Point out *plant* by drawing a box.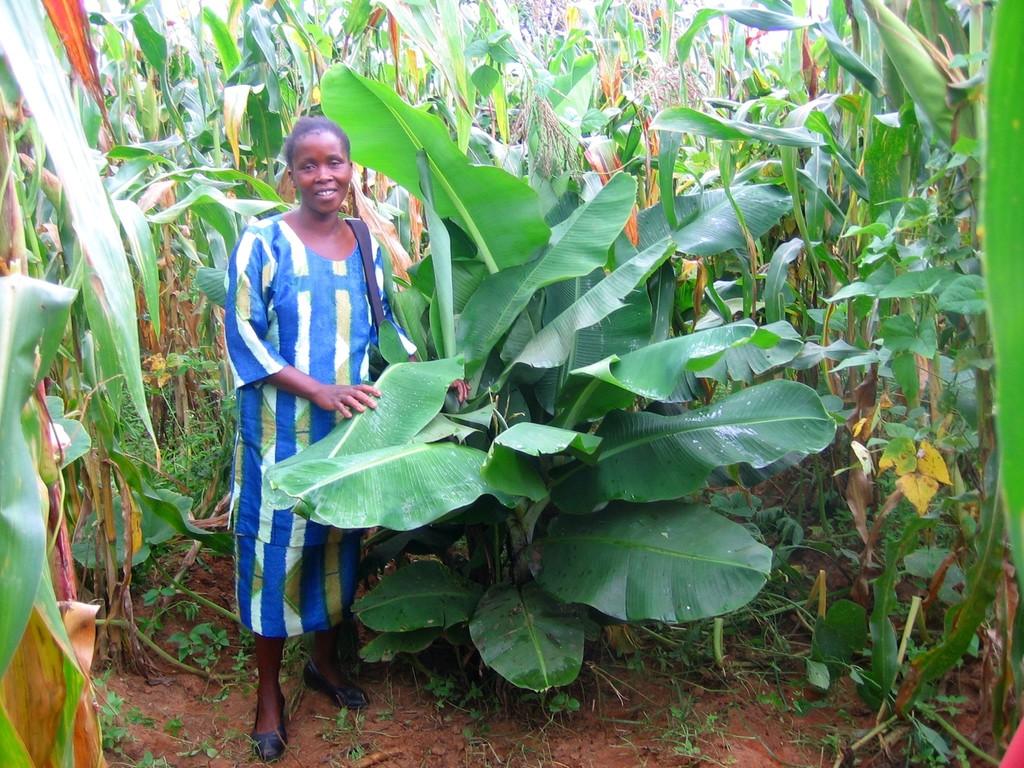
200/684/234/700.
